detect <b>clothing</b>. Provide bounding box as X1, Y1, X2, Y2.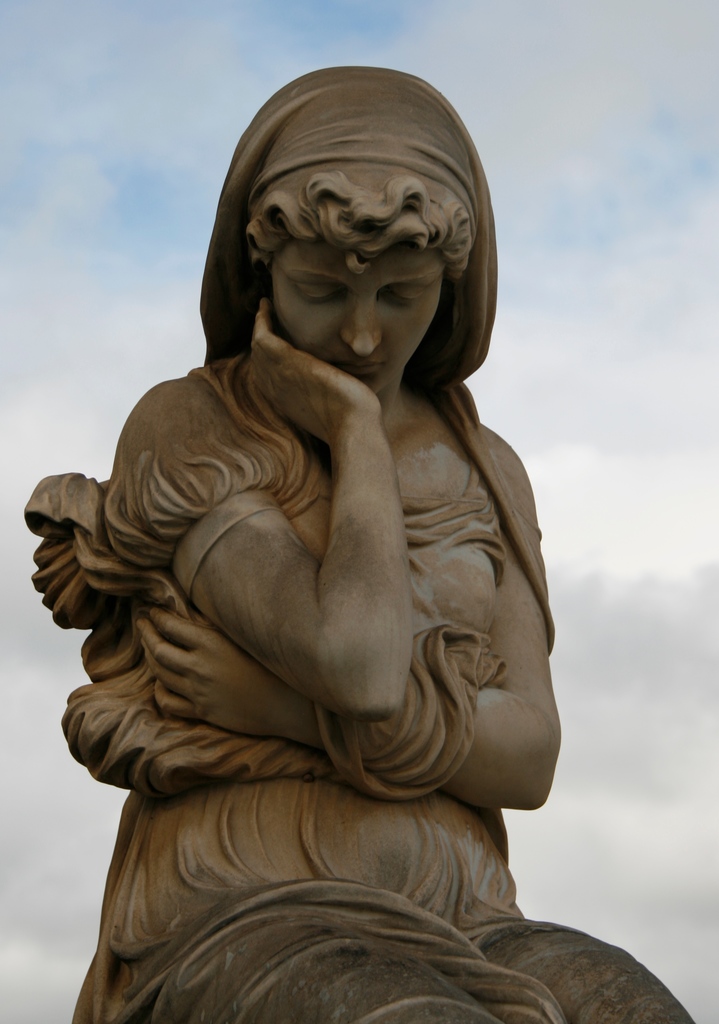
25, 64, 659, 1023.
